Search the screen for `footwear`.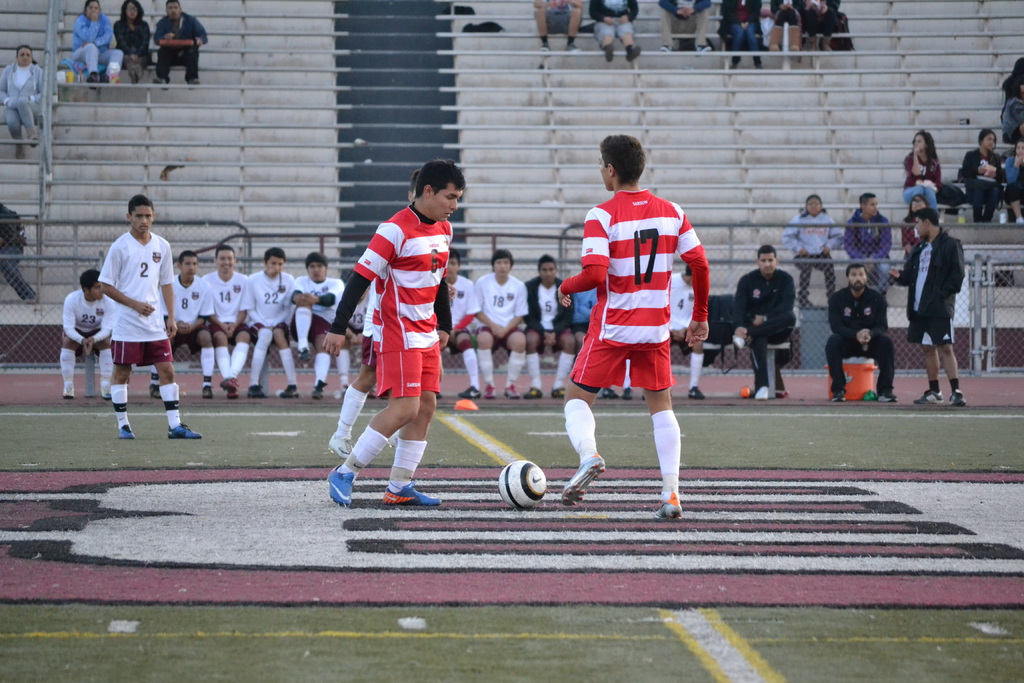
Found at BBox(655, 491, 683, 519).
